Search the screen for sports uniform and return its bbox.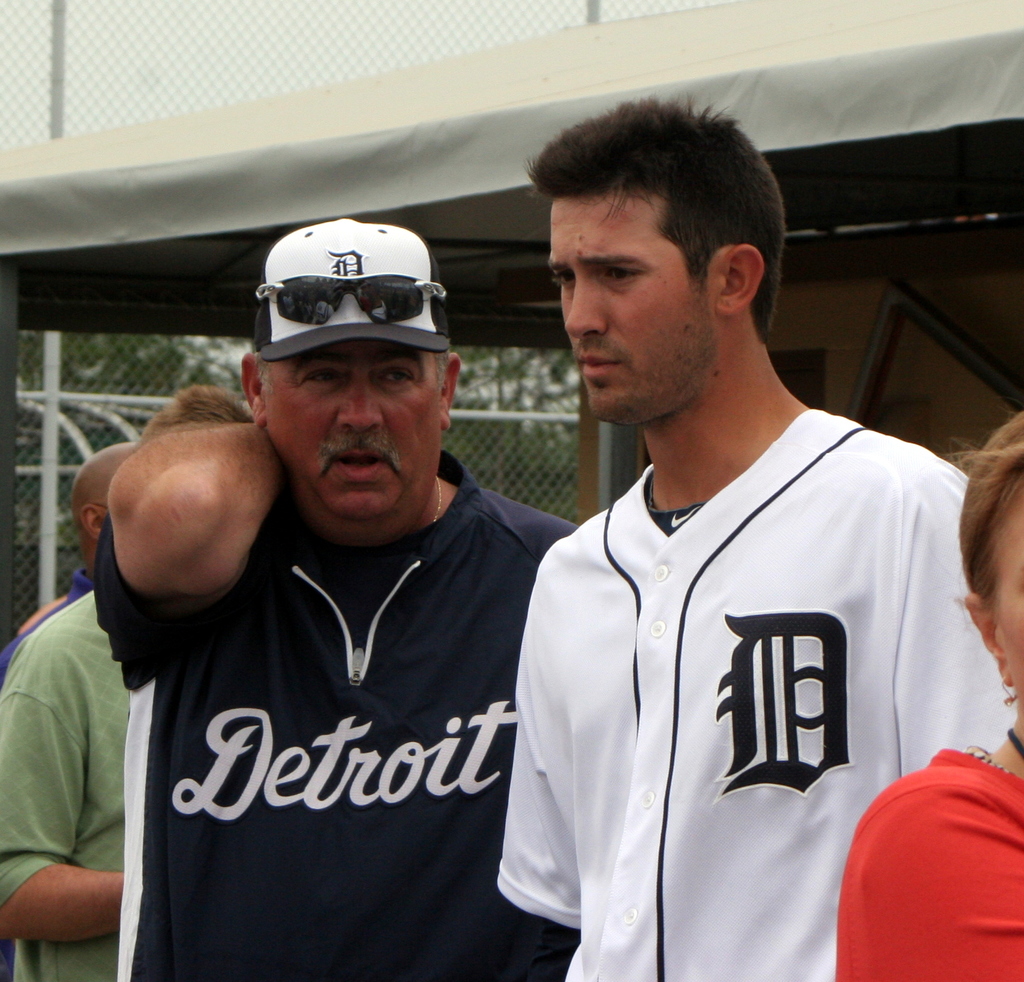
Found: bbox(87, 435, 582, 981).
